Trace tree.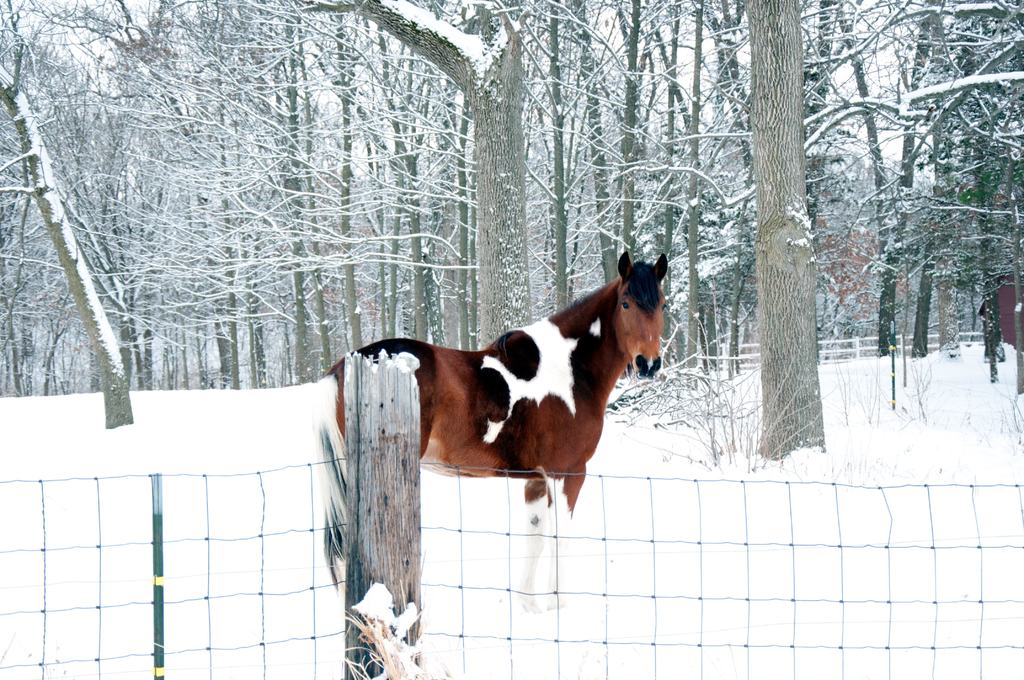
Traced to {"x1": 0, "y1": 38, "x2": 137, "y2": 430}.
